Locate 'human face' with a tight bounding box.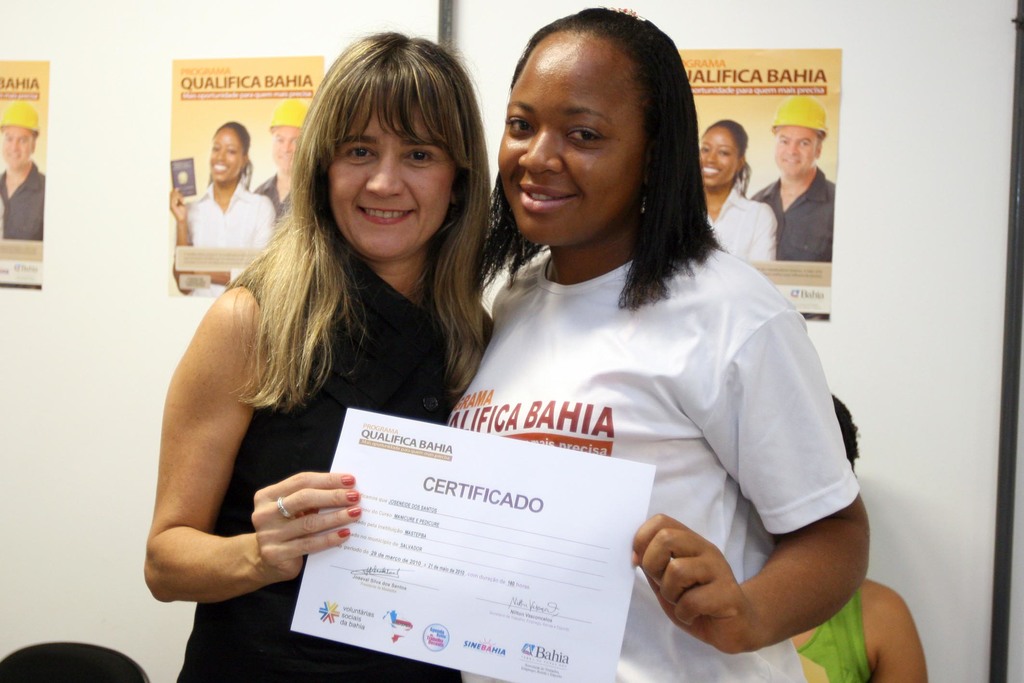
[x1=773, y1=123, x2=817, y2=178].
